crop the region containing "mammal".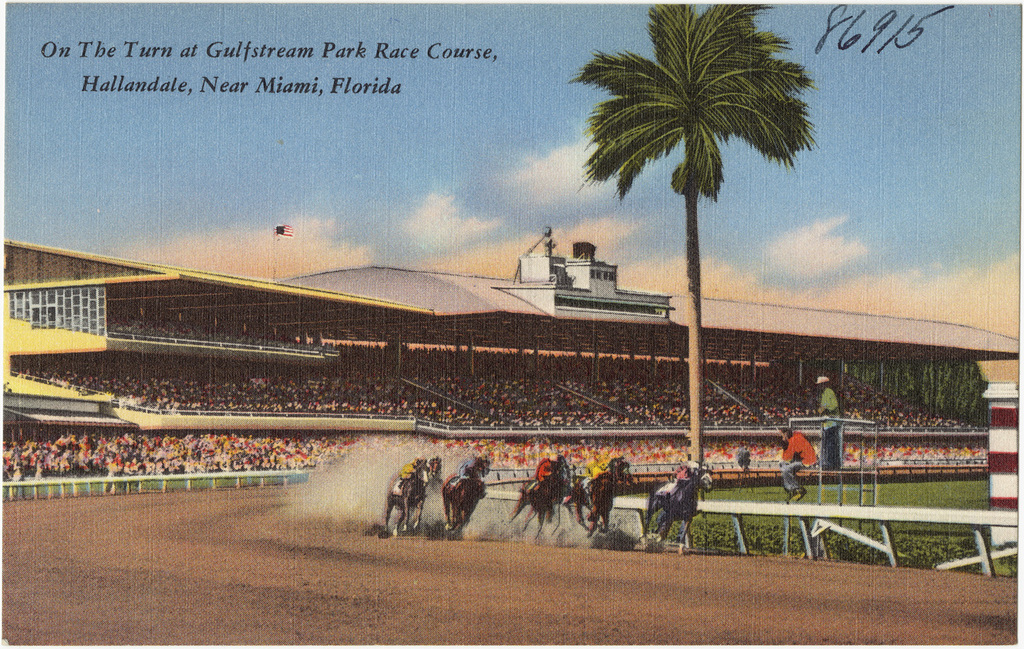
Crop region: bbox(441, 469, 489, 529).
